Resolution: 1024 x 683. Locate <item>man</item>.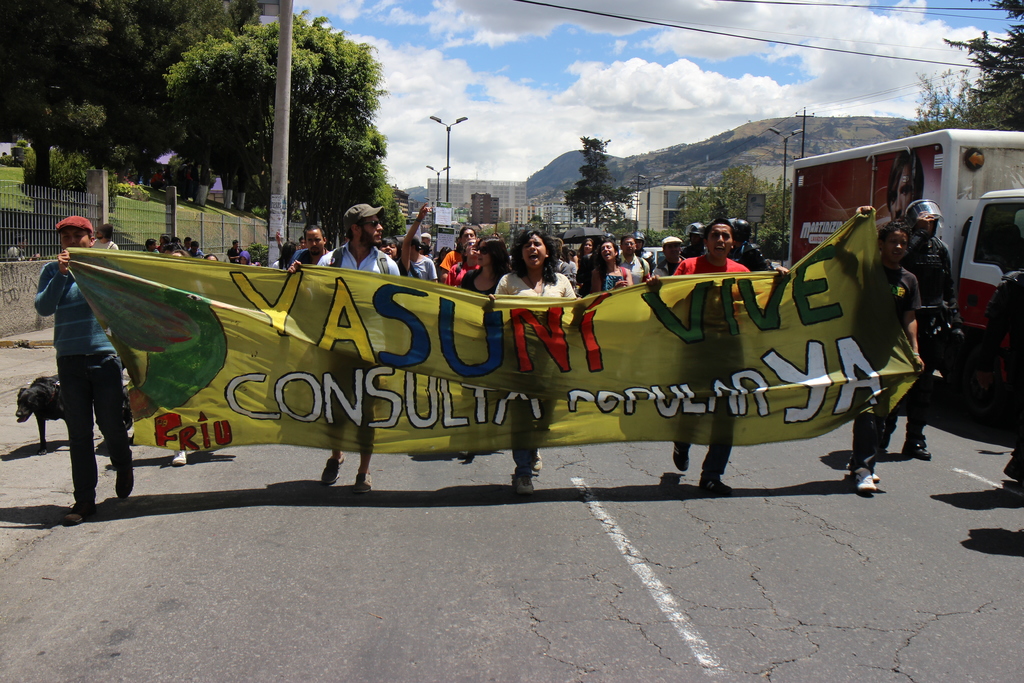
(left=4, top=233, right=40, bottom=263).
